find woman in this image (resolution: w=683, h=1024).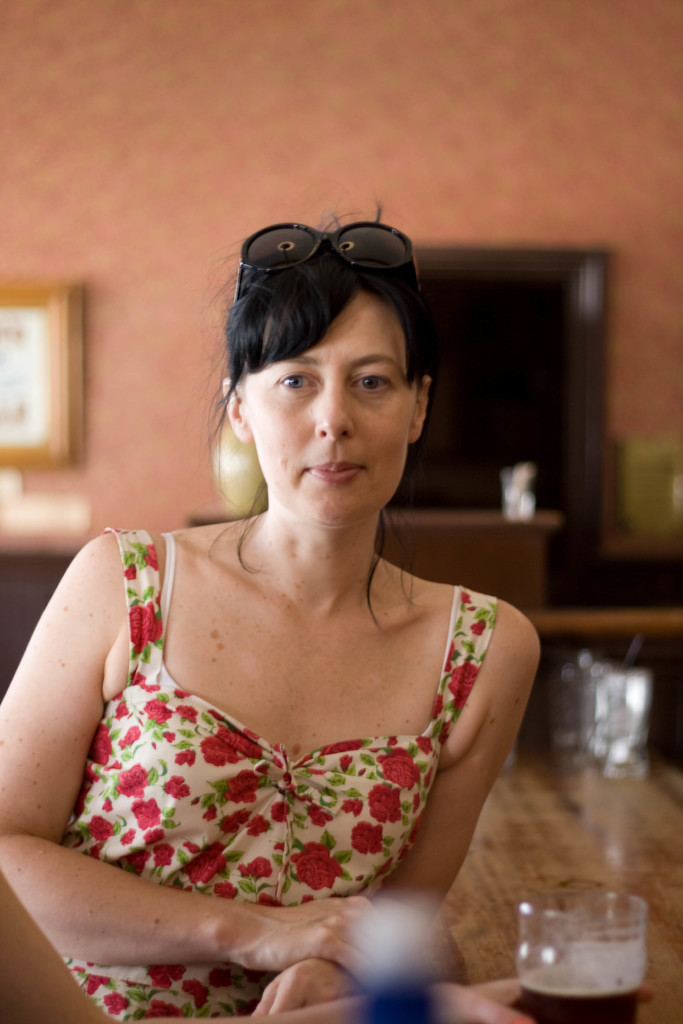
x1=13 y1=196 x2=568 y2=954.
